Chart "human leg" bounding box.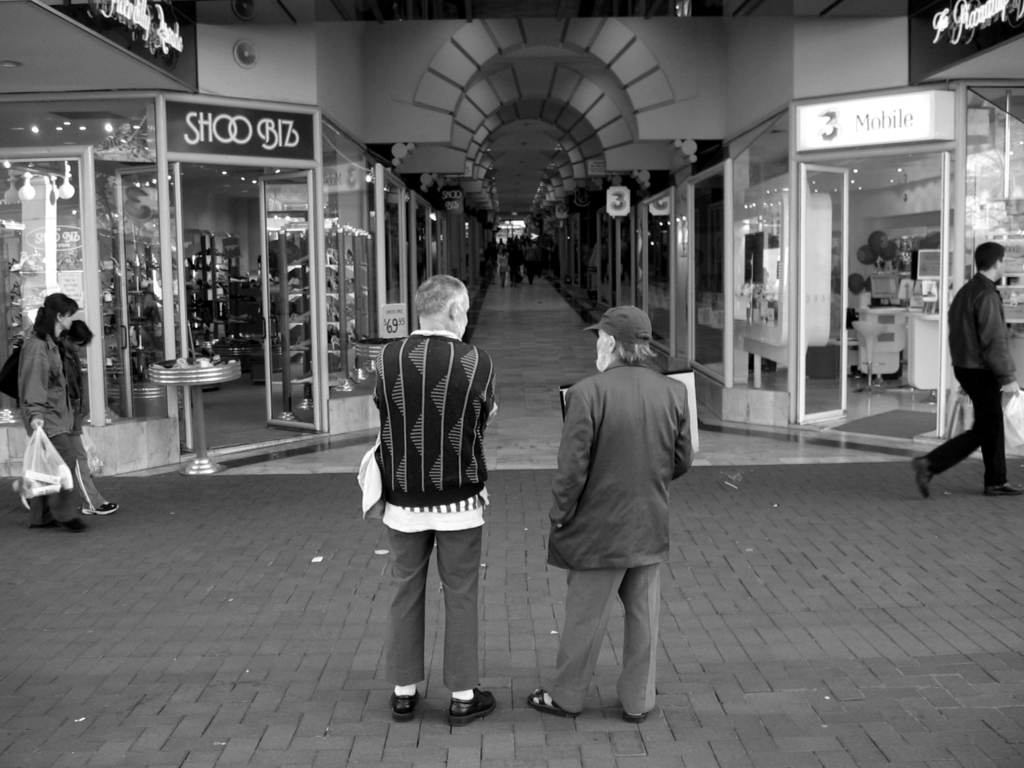
Charted: [380,531,427,714].
